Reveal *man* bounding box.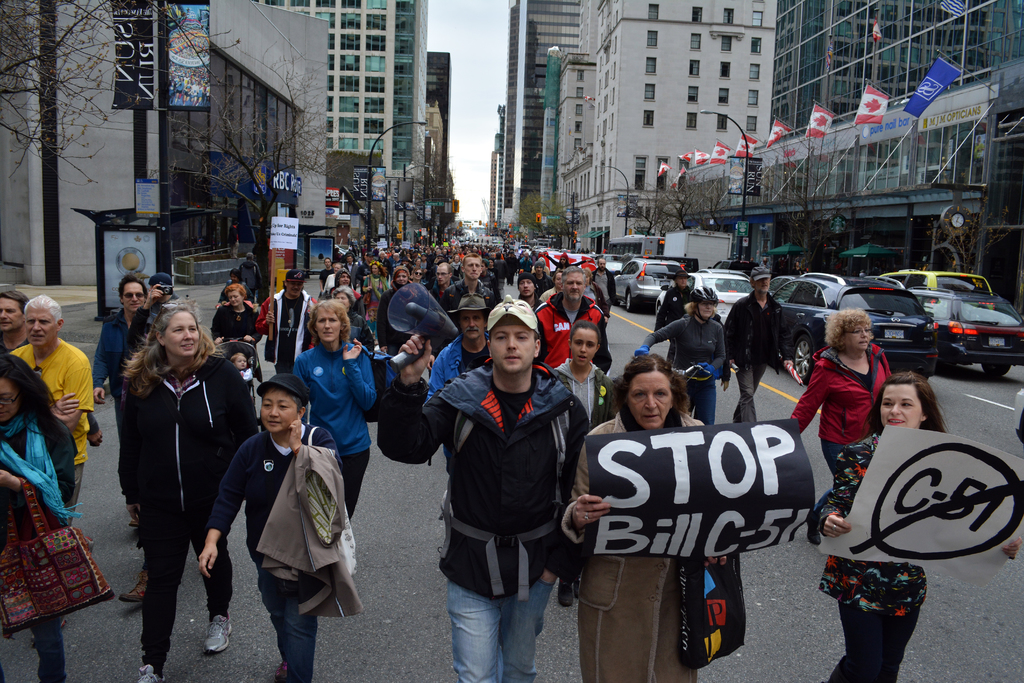
Revealed: bbox=(533, 260, 553, 292).
